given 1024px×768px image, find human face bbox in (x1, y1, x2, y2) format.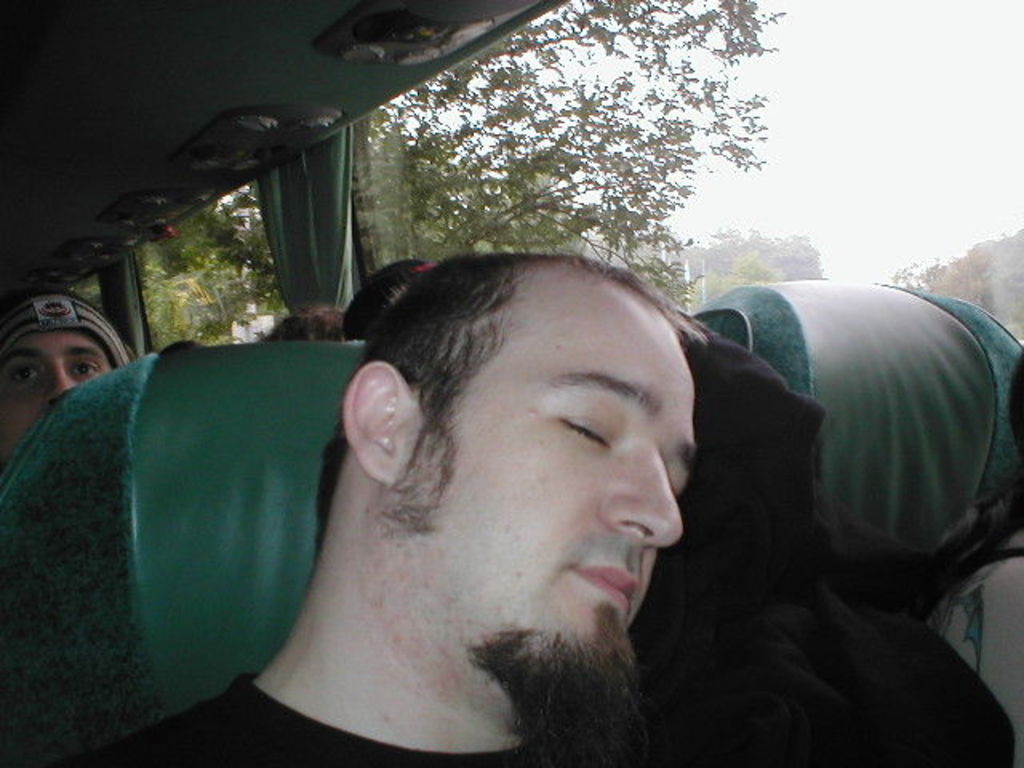
(0, 331, 115, 472).
